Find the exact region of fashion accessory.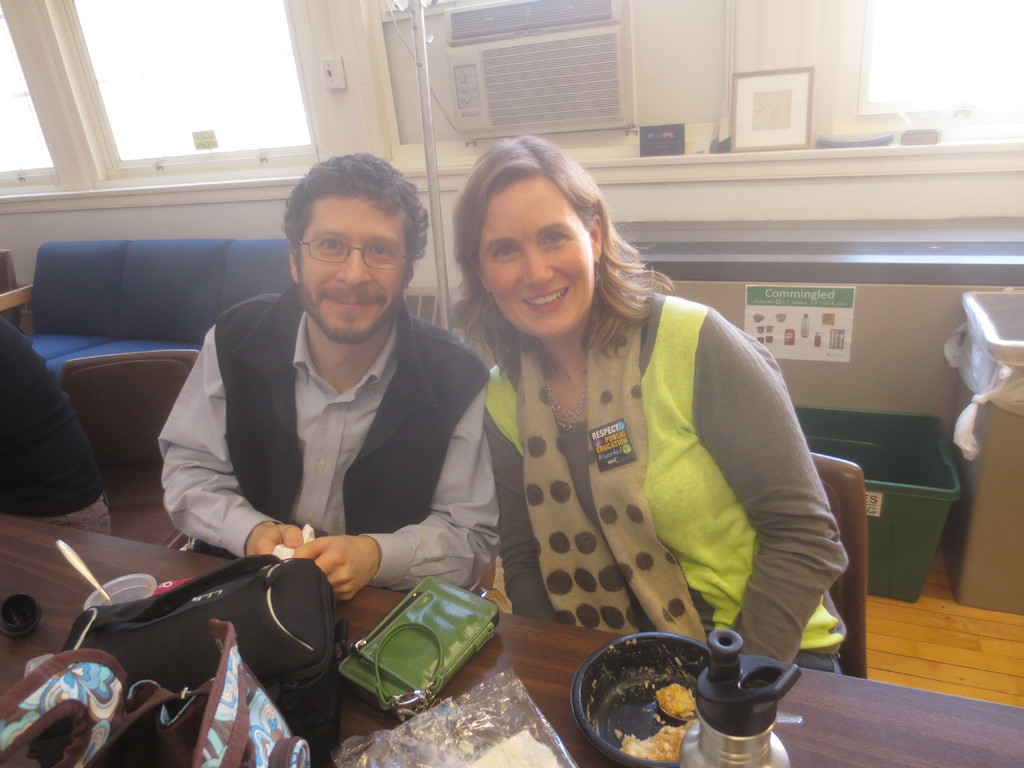
Exact region: bbox(332, 568, 498, 720).
